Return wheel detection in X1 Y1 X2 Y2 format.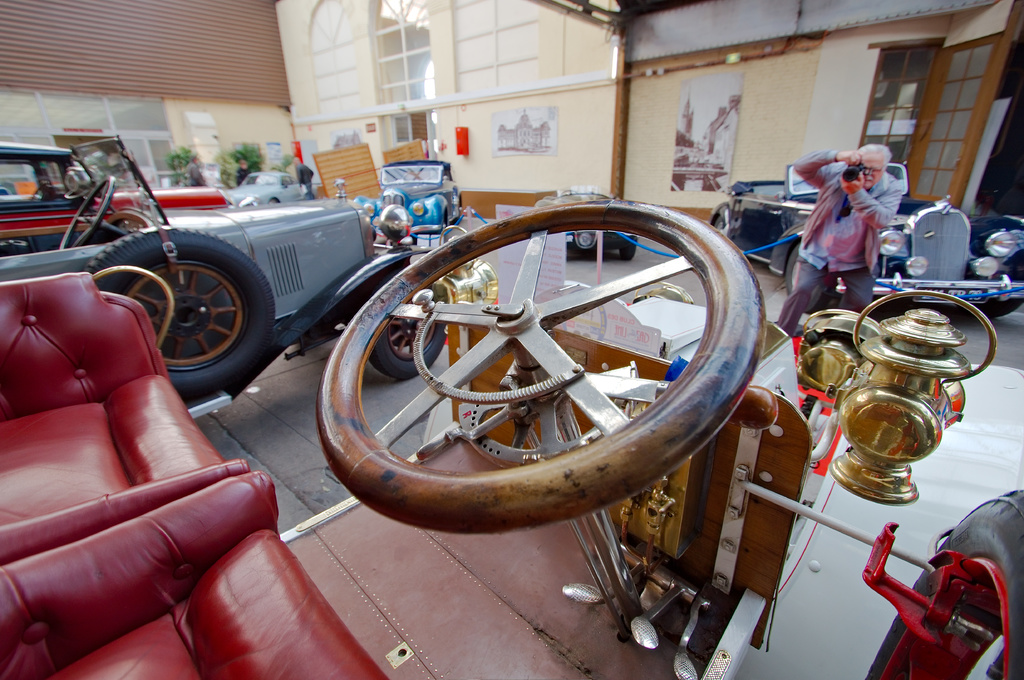
712 207 727 241.
